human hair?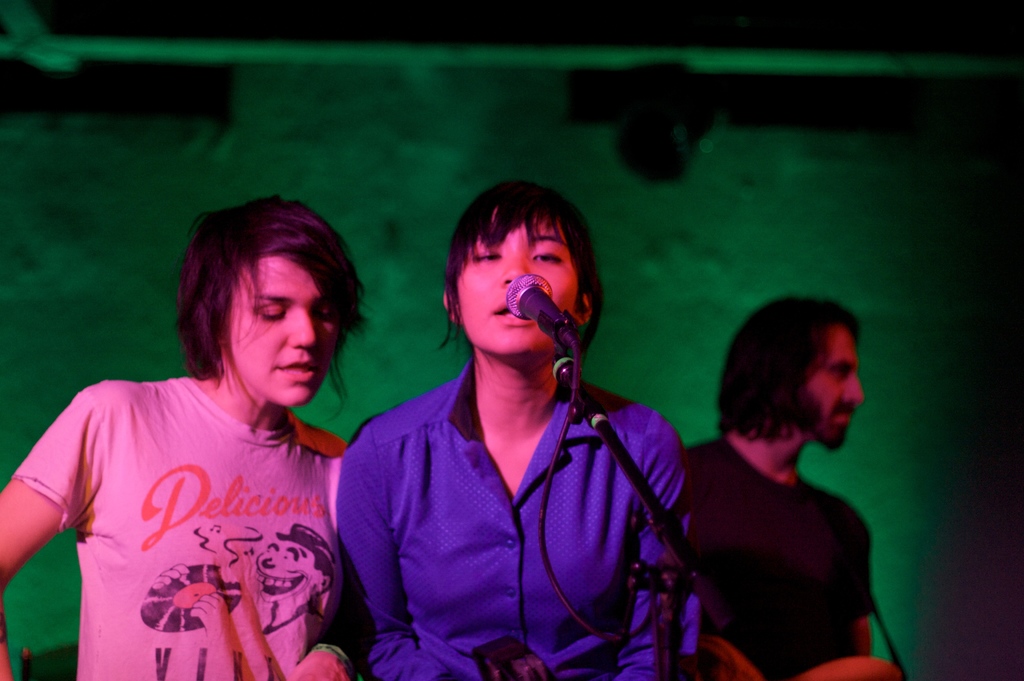
(719, 299, 864, 439)
